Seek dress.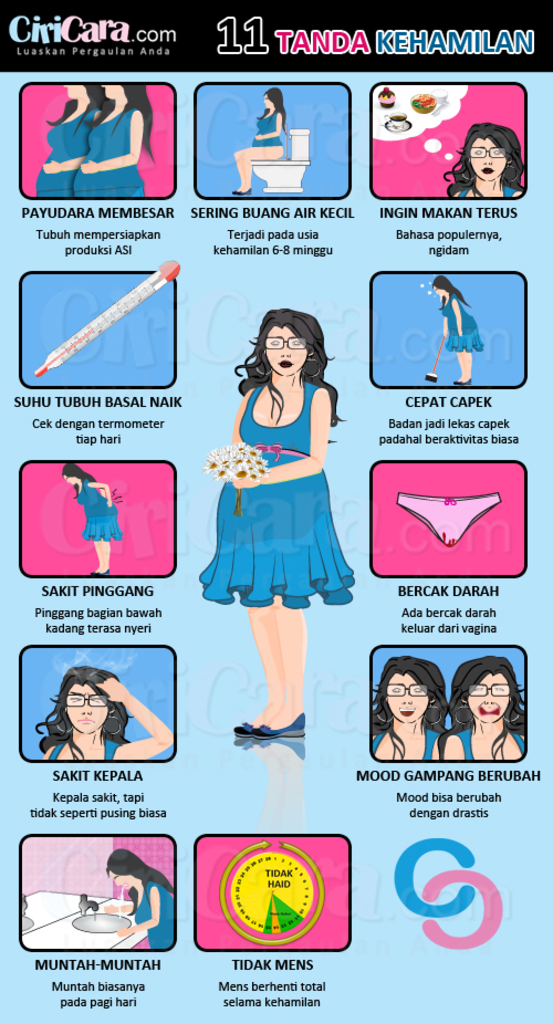
bbox=[198, 384, 357, 615].
